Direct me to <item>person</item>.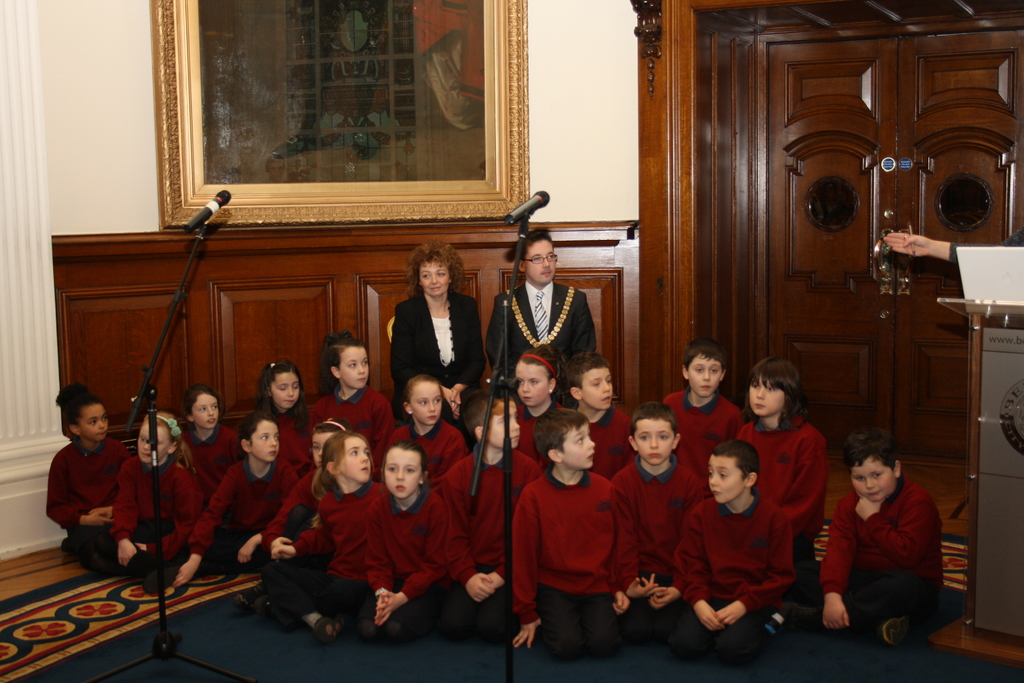
Direction: box=[391, 244, 484, 447].
